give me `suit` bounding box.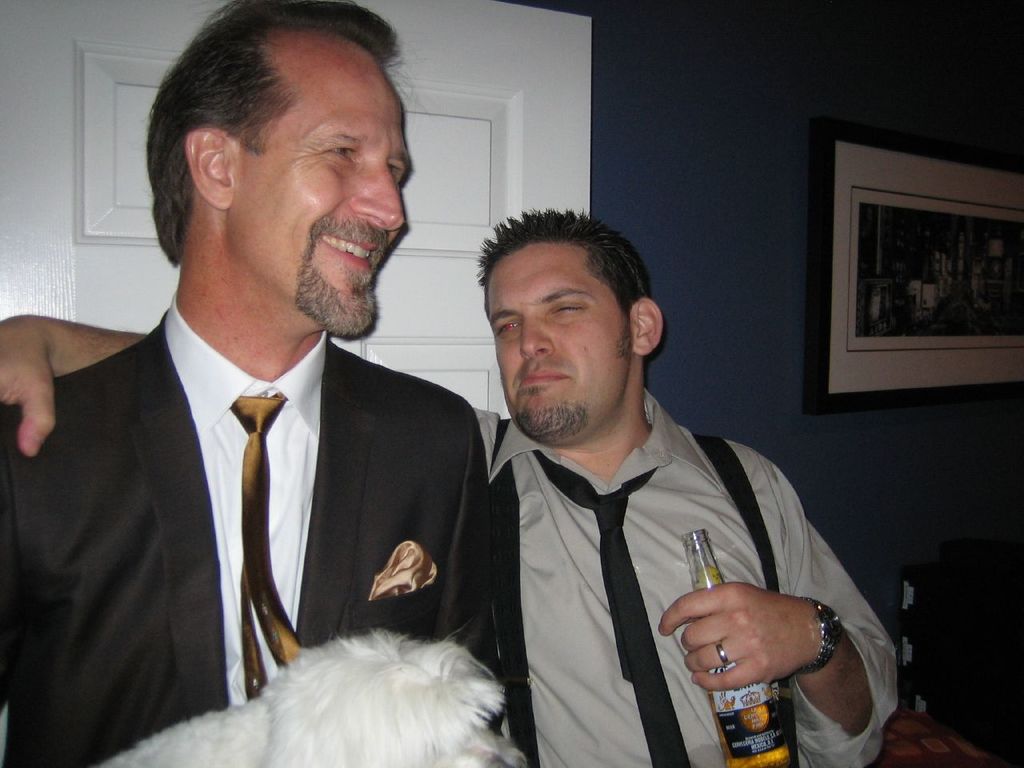
[30,203,523,742].
